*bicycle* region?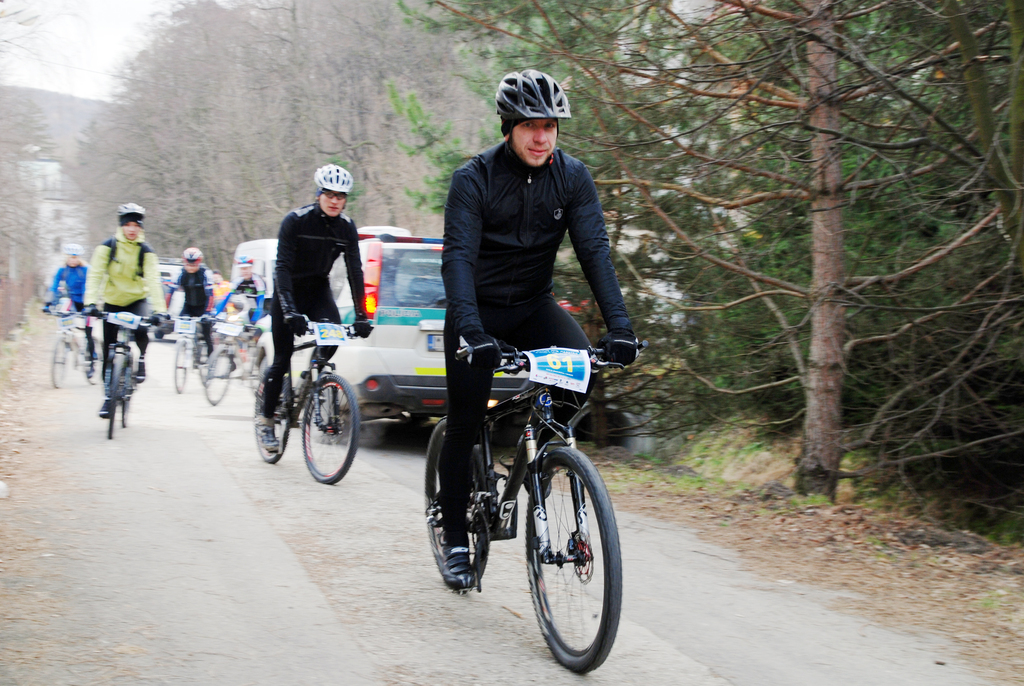
x1=164, y1=313, x2=213, y2=395
